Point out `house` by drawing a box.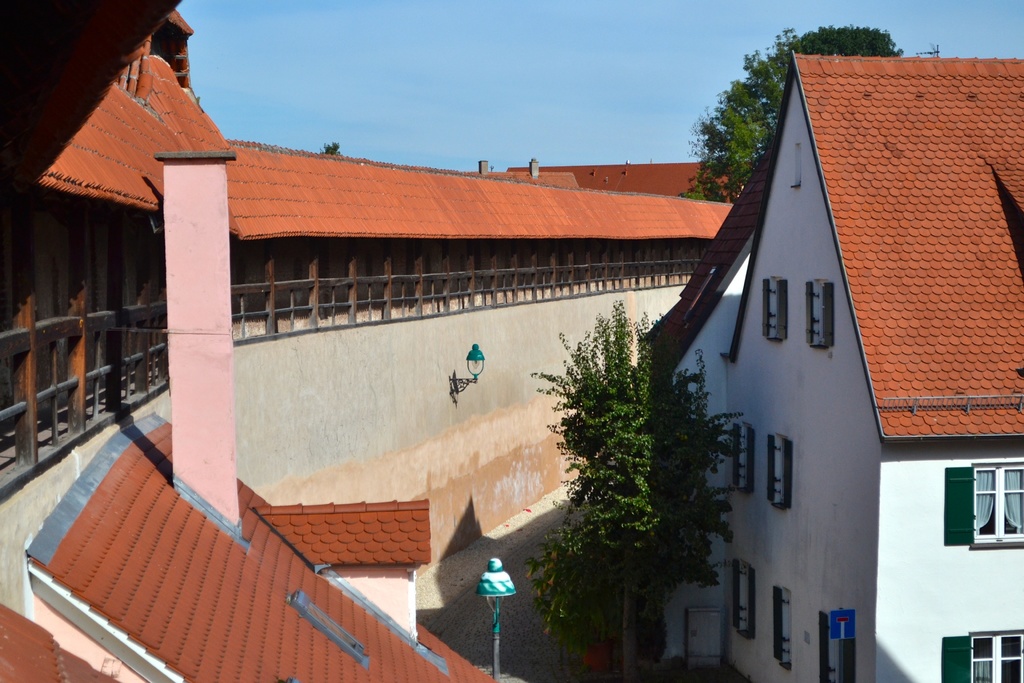
rect(4, 6, 148, 682).
